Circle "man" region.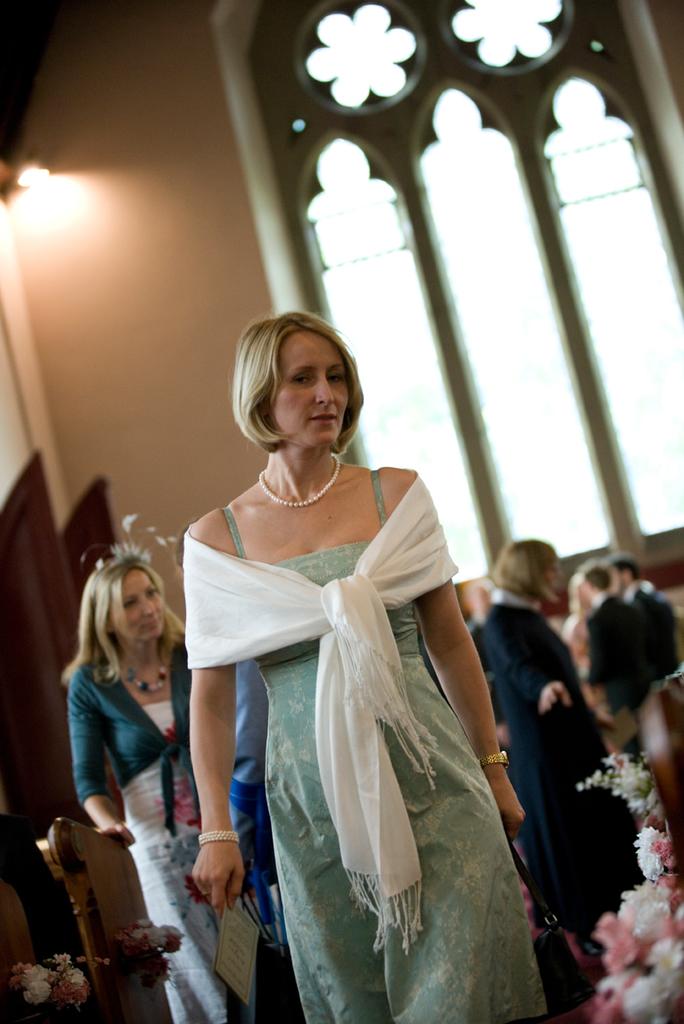
Region: {"left": 582, "top": 550, "right": 676, "bottom": 762}.
